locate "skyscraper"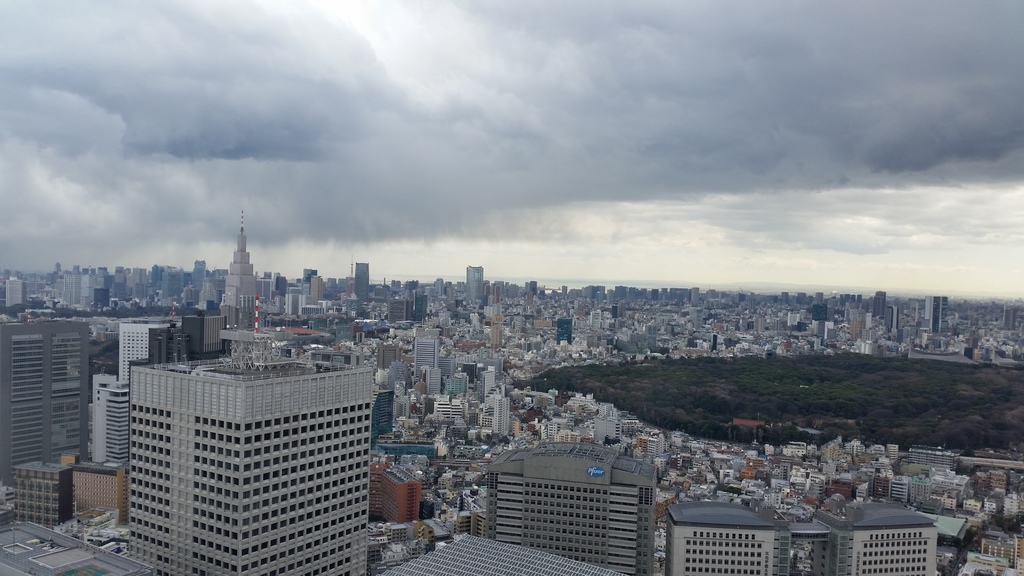
<box>221,209,257,330</box>
